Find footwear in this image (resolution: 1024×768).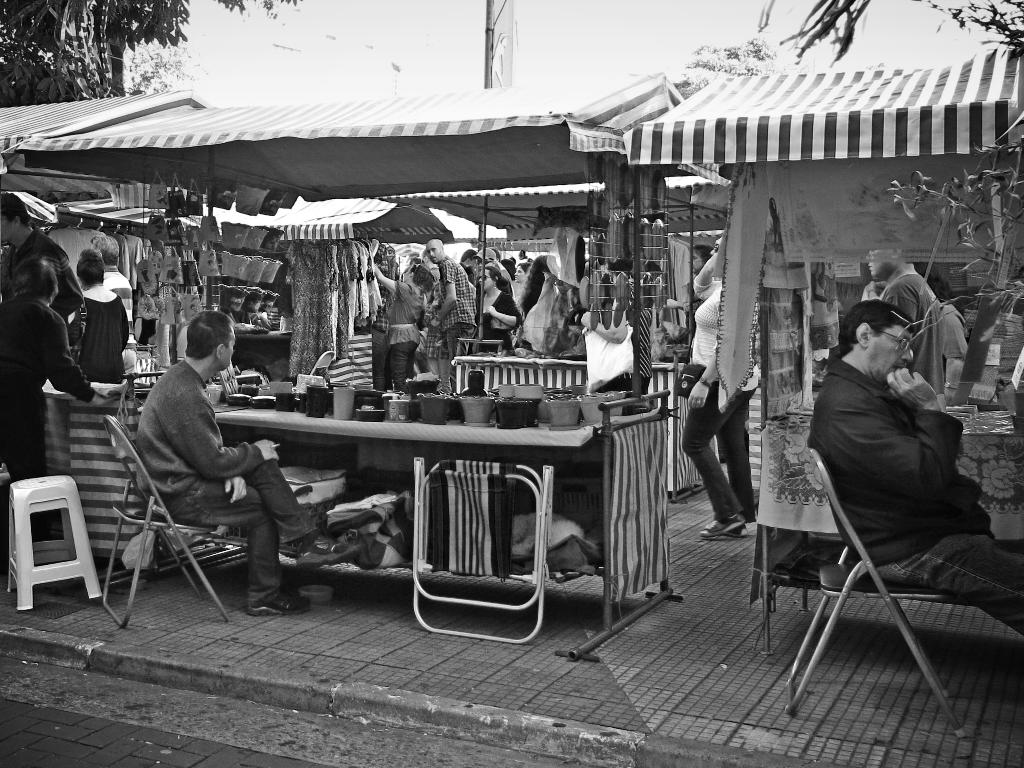
rect(294, 532, 365, 573).
